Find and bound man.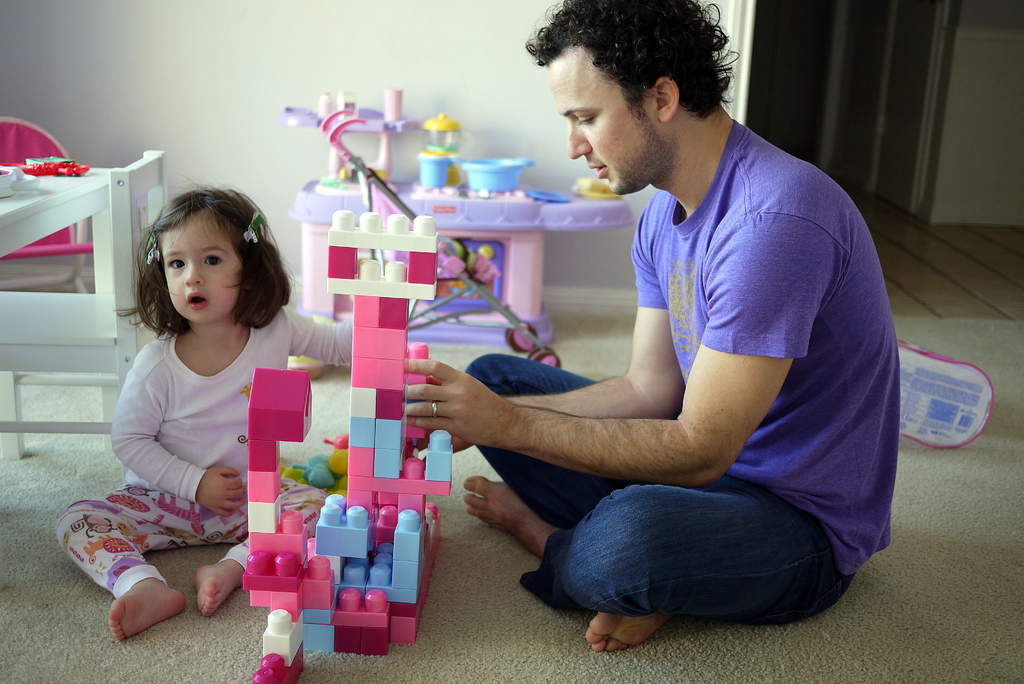
Bound: select_region(404, 0, 900, 652).
